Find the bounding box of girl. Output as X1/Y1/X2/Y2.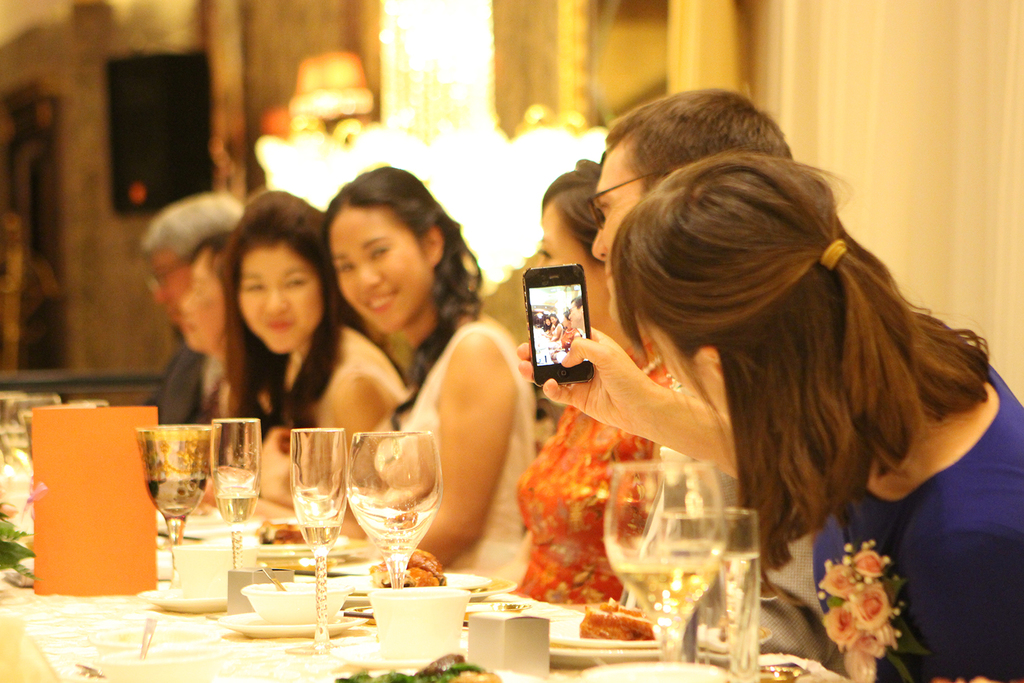
321/167/539/592.
